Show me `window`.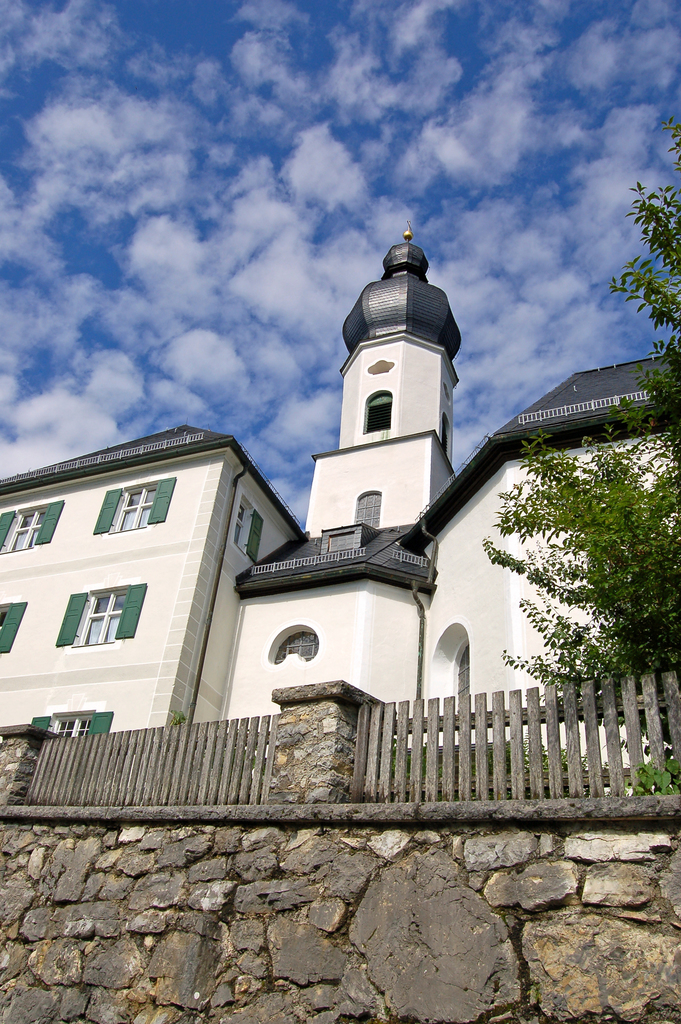
`window` is here: detection(0, 504, 47, 554).
